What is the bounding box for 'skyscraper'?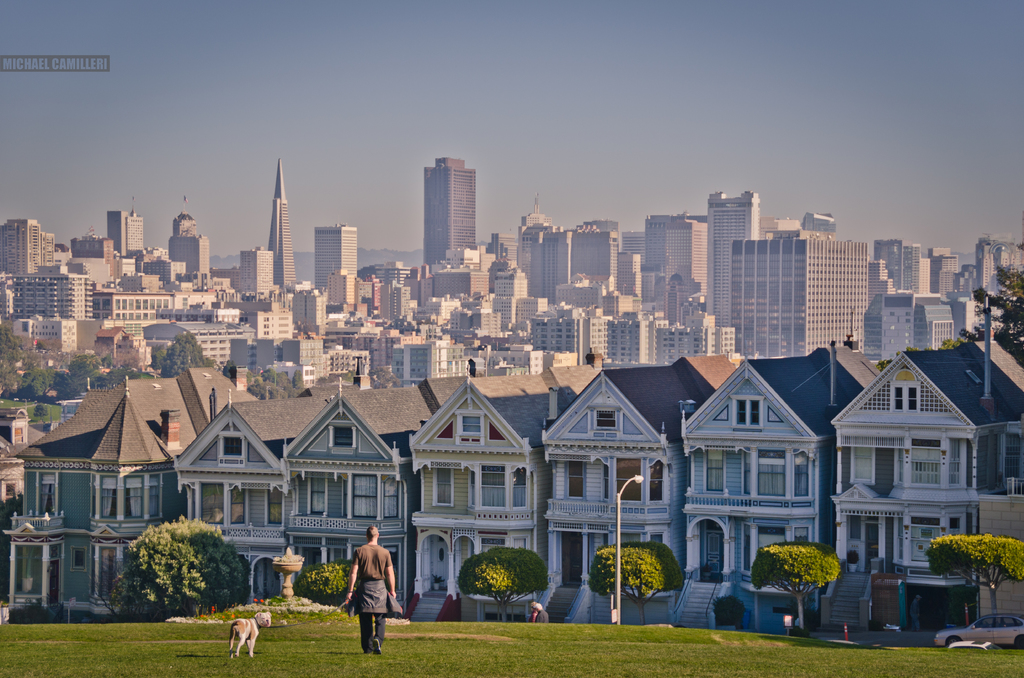
672, 185, 879, 391.
